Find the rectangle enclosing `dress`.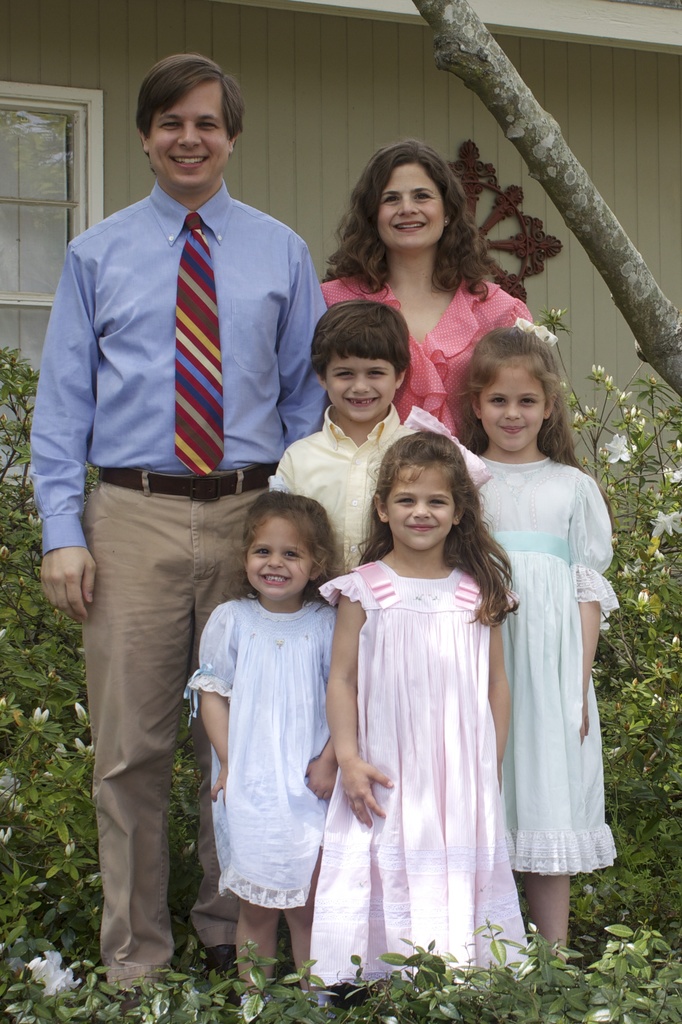
(474,449,624,874).
